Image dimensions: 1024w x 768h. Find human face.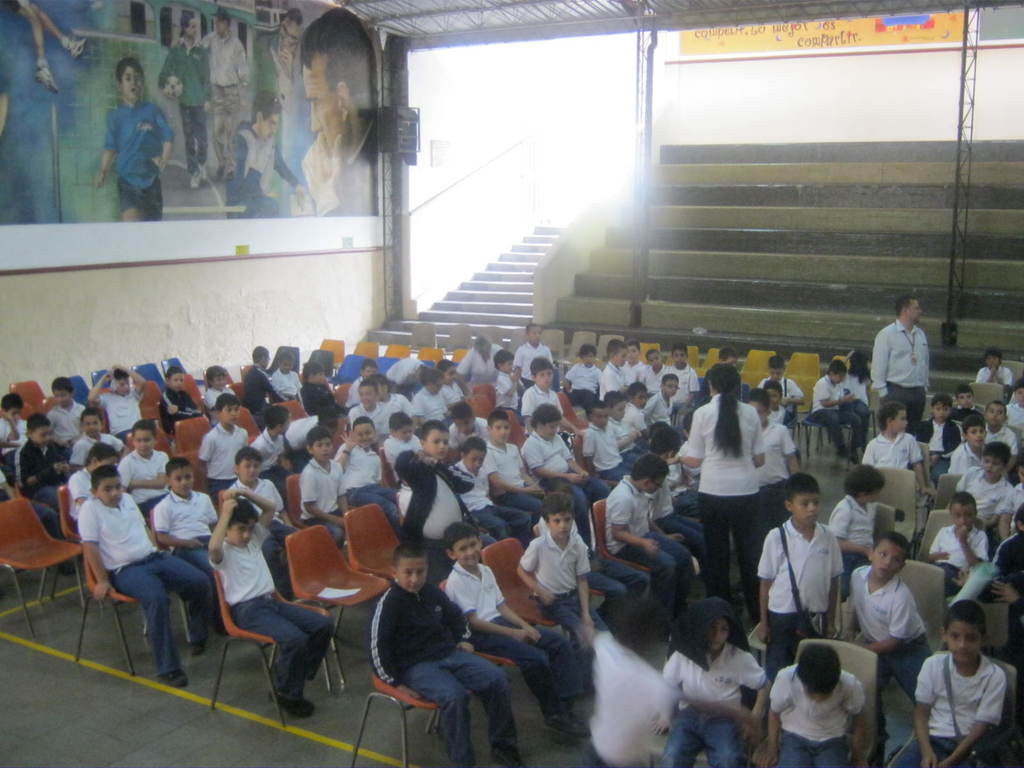
left=214, top=19, right=227, bottom=37.
